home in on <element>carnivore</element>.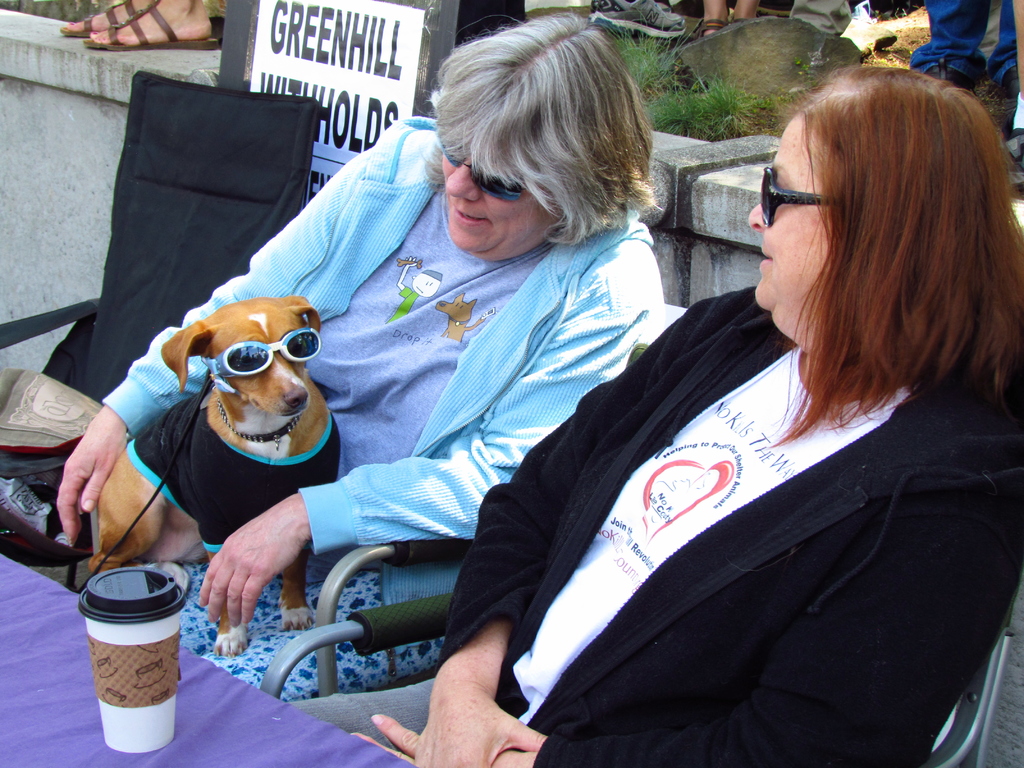
Homed in at <box>444,51,1023,765</box>.
